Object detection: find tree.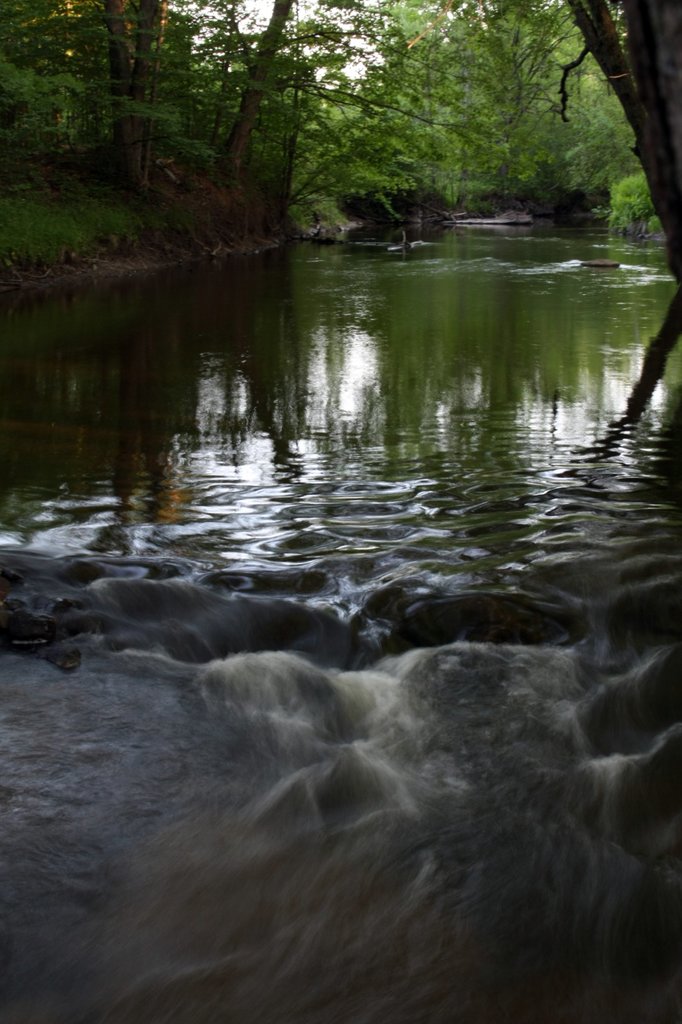
bbox=[0, 0, 681, 399].
